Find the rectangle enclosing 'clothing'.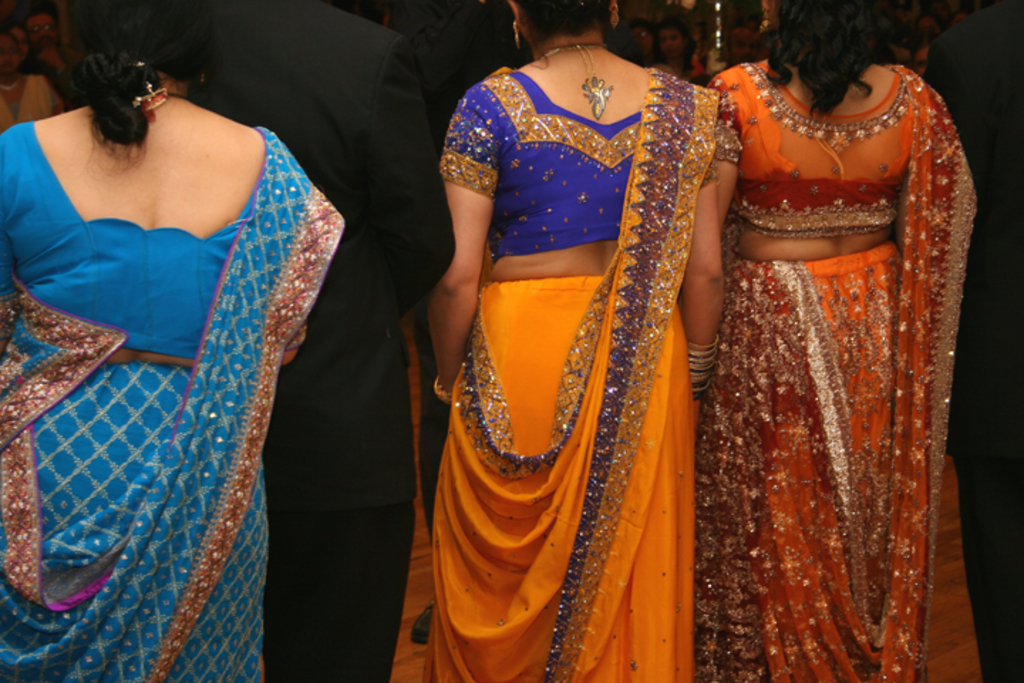
Rect(428, 70, 714, 682).
